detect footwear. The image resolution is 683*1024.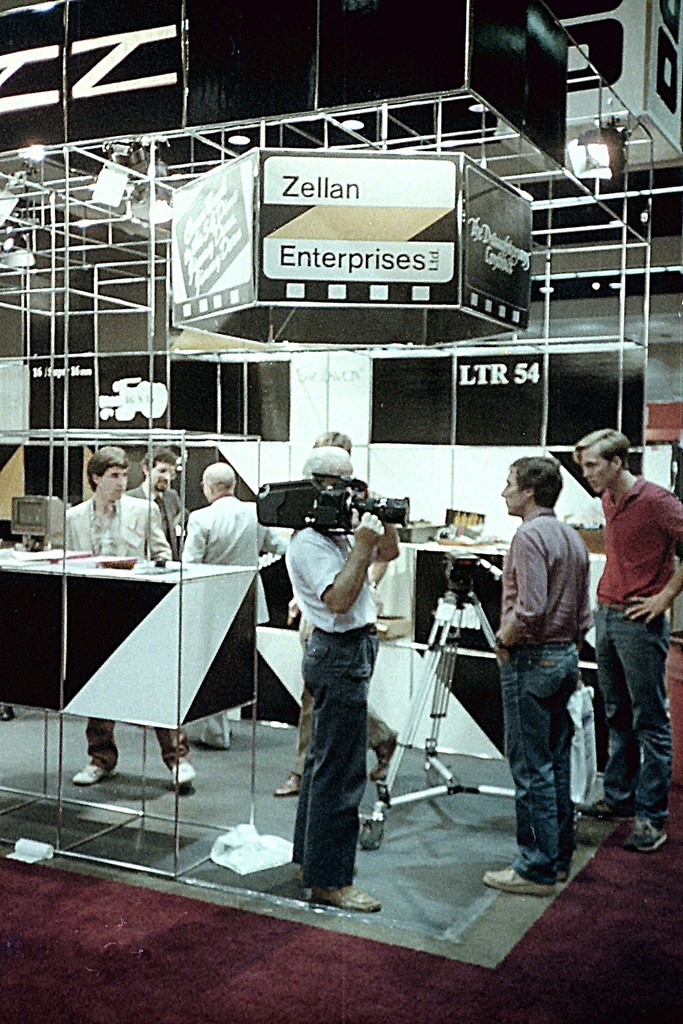
rect(576, 794, 632, 824).
